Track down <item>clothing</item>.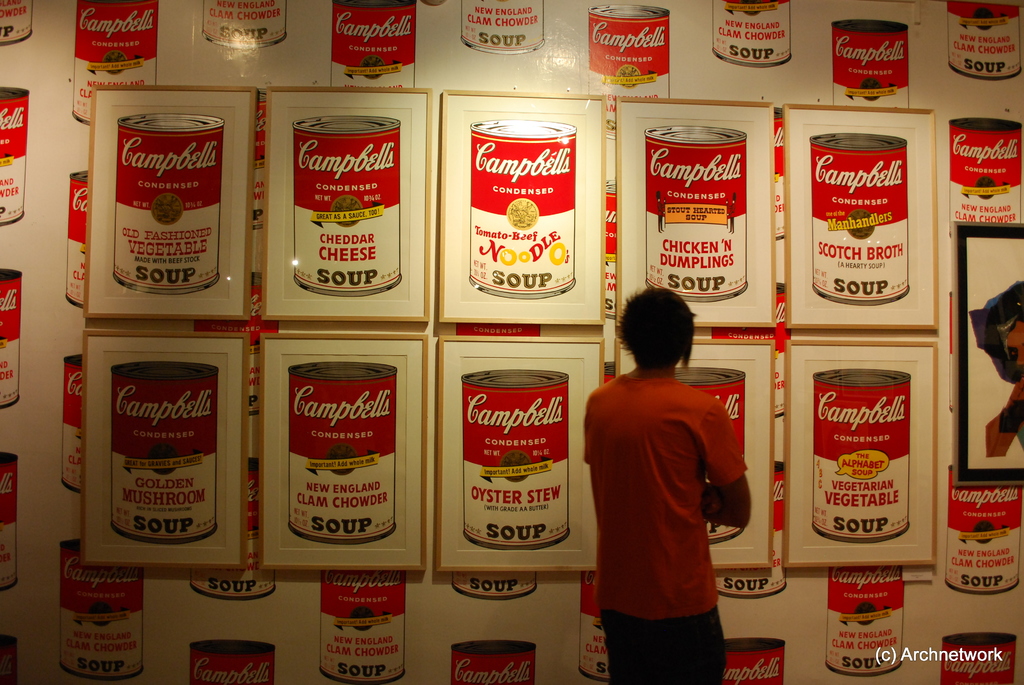
Tracked to box=[583, 350, 760, 655].
